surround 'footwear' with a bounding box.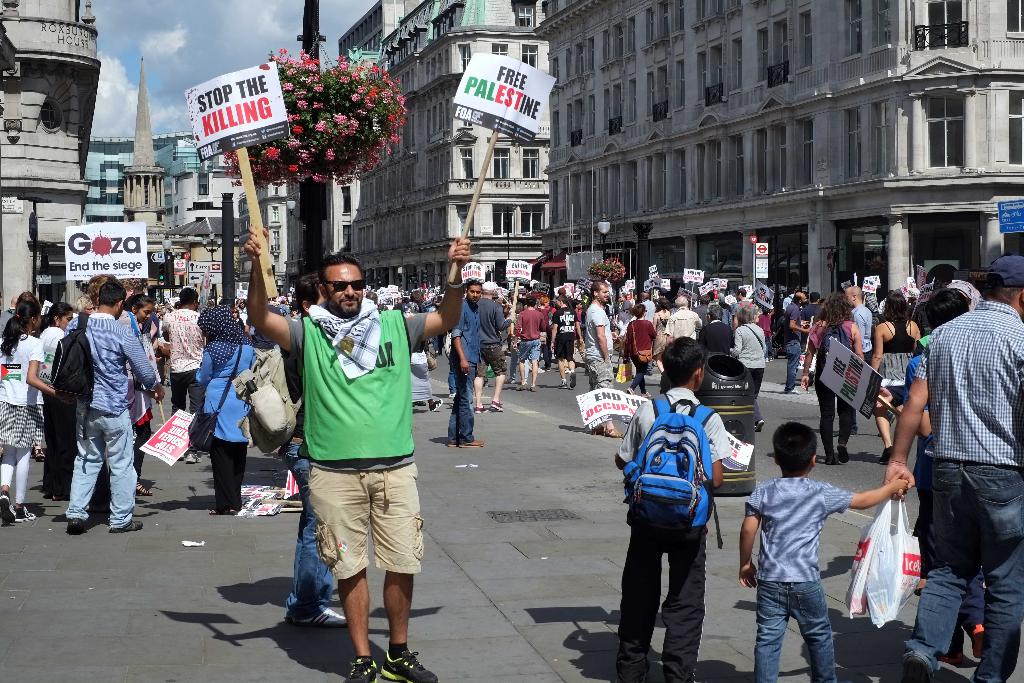
345:655:380:682.
